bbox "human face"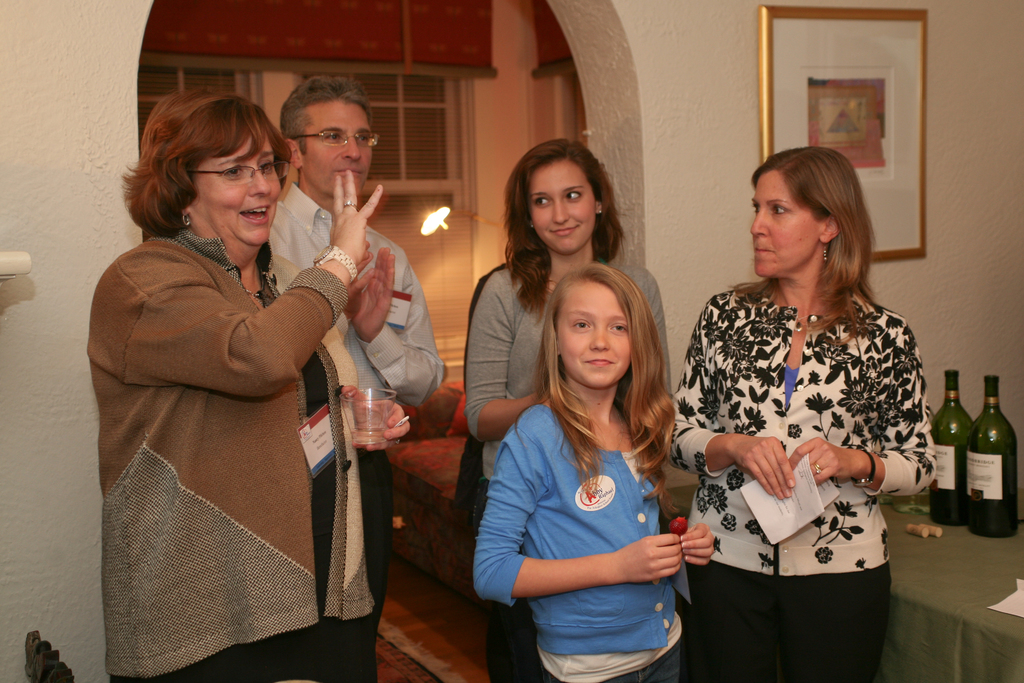
[752, 168, 819, 274]
